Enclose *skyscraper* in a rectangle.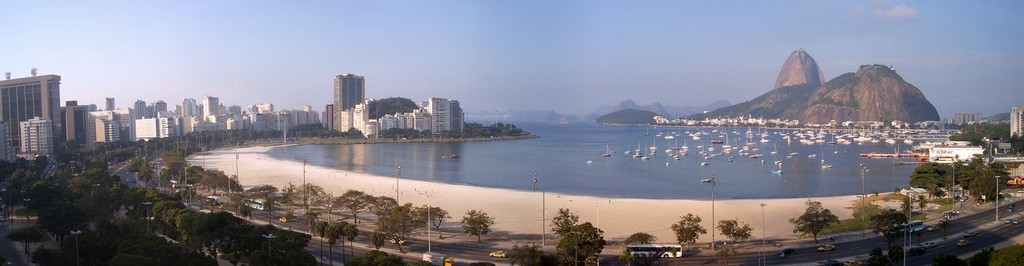
(left=127, top=100, right=146, bottom=107).
